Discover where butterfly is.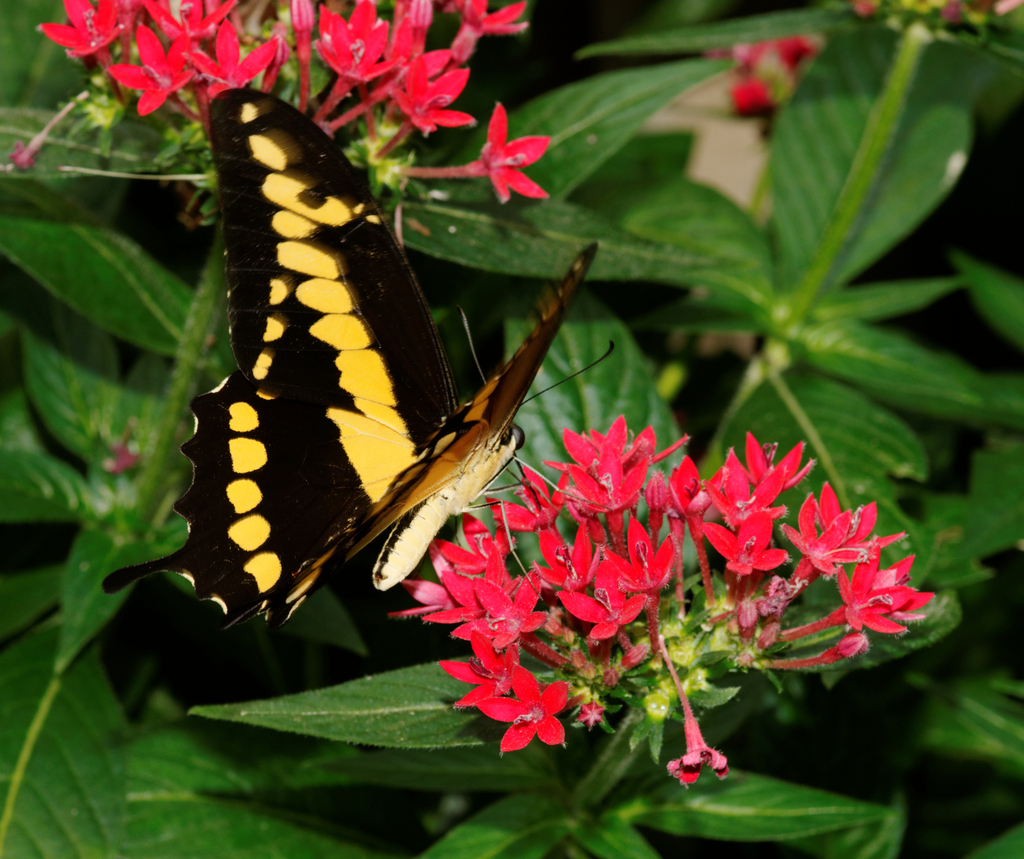
Discovered at select_region(96, 80, 614, 640).
